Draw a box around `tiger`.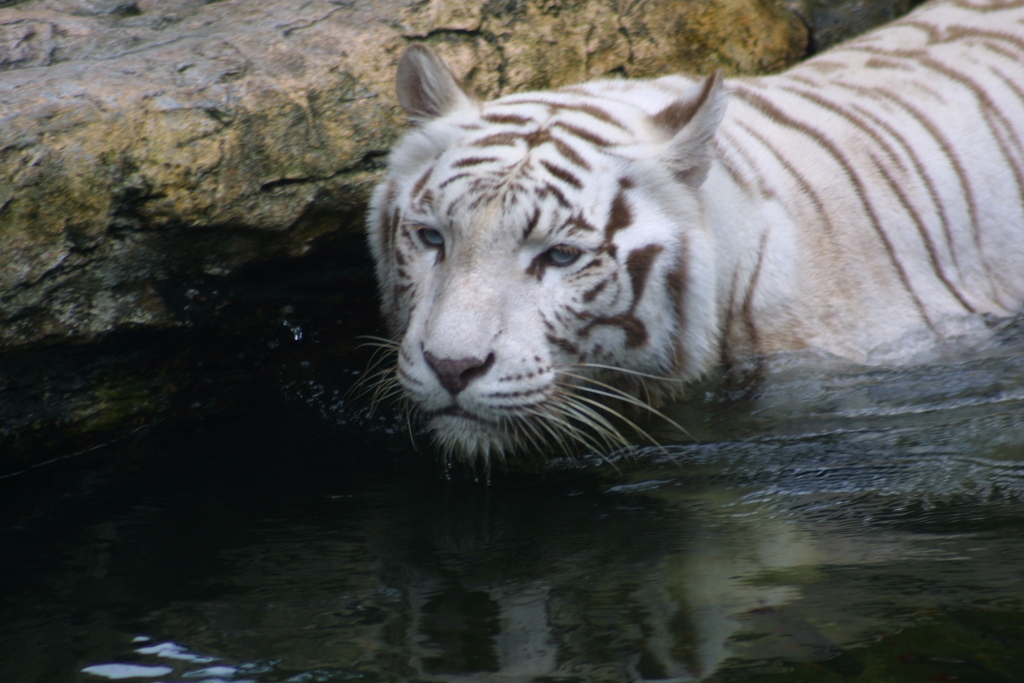
locate(346, 4, 1023, 515).
